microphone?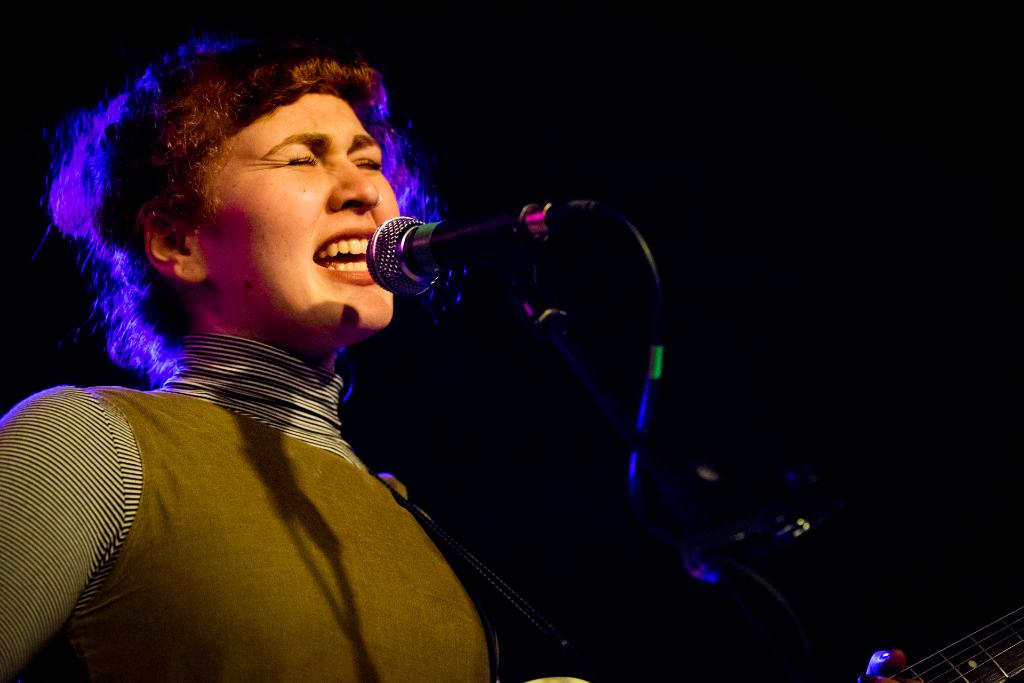
bbox(346, 200, 585, 311)
